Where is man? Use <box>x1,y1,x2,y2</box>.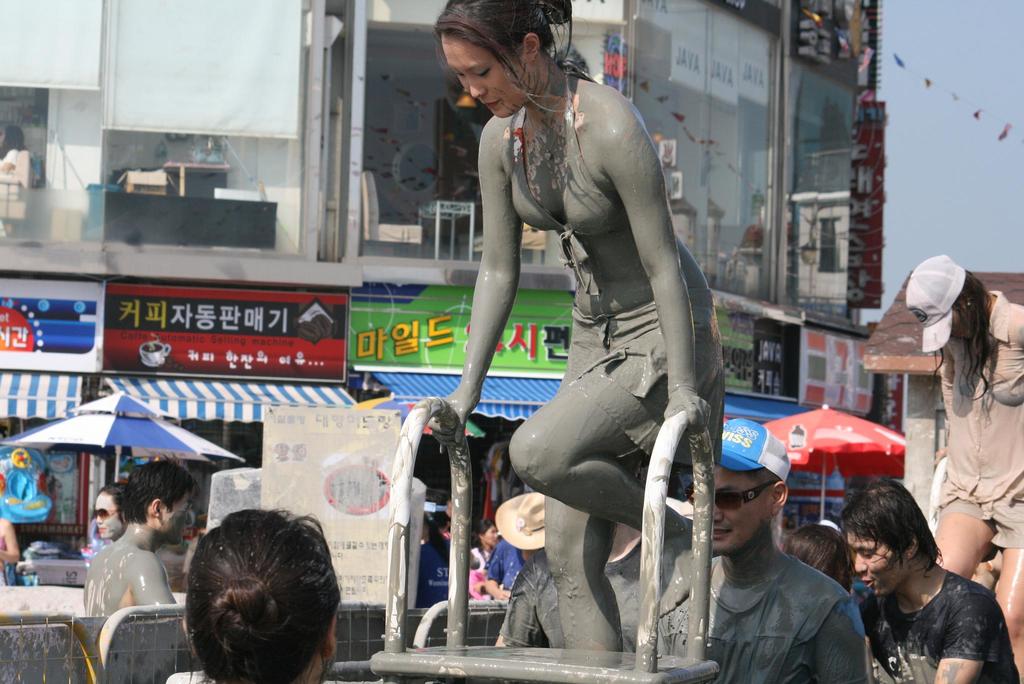
<box>658,417,868,683</box>.
